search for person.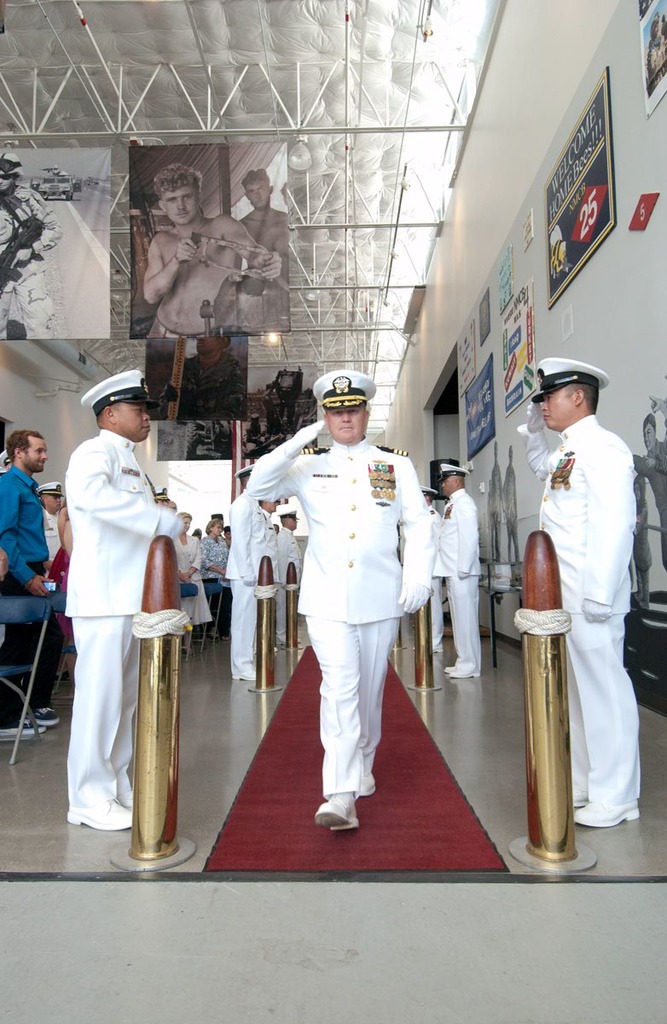
Found at pyautogui.locateOnScreen(257, 501, 276, 643).
